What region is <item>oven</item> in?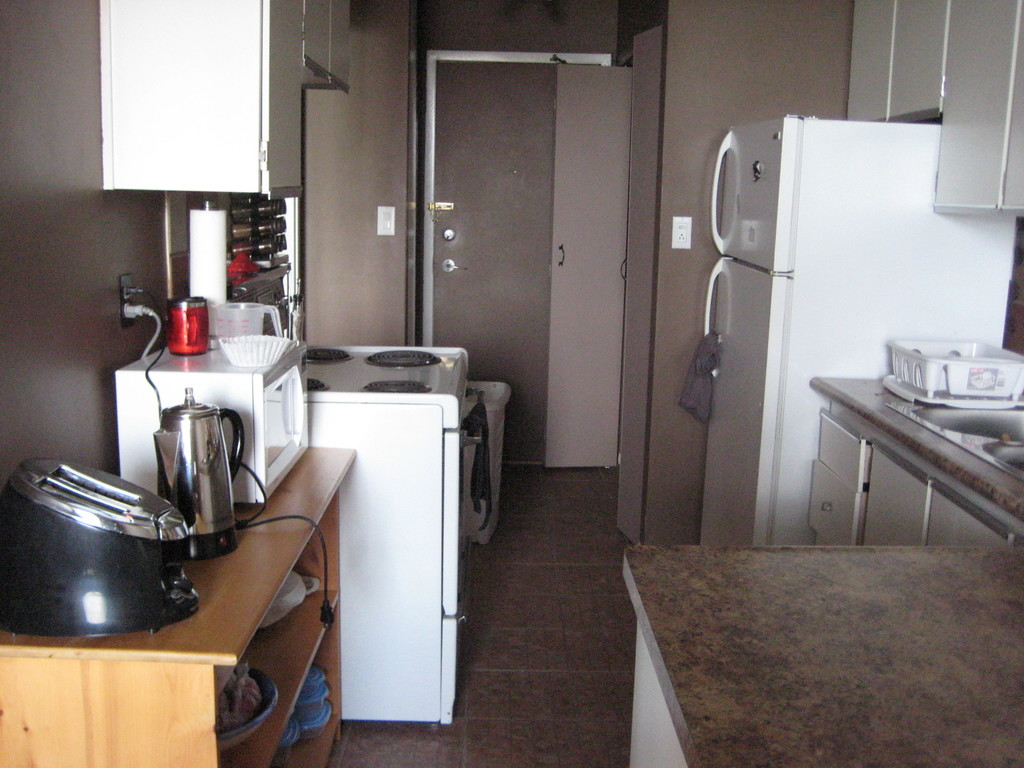
crop(115, 347, 307, 507).
